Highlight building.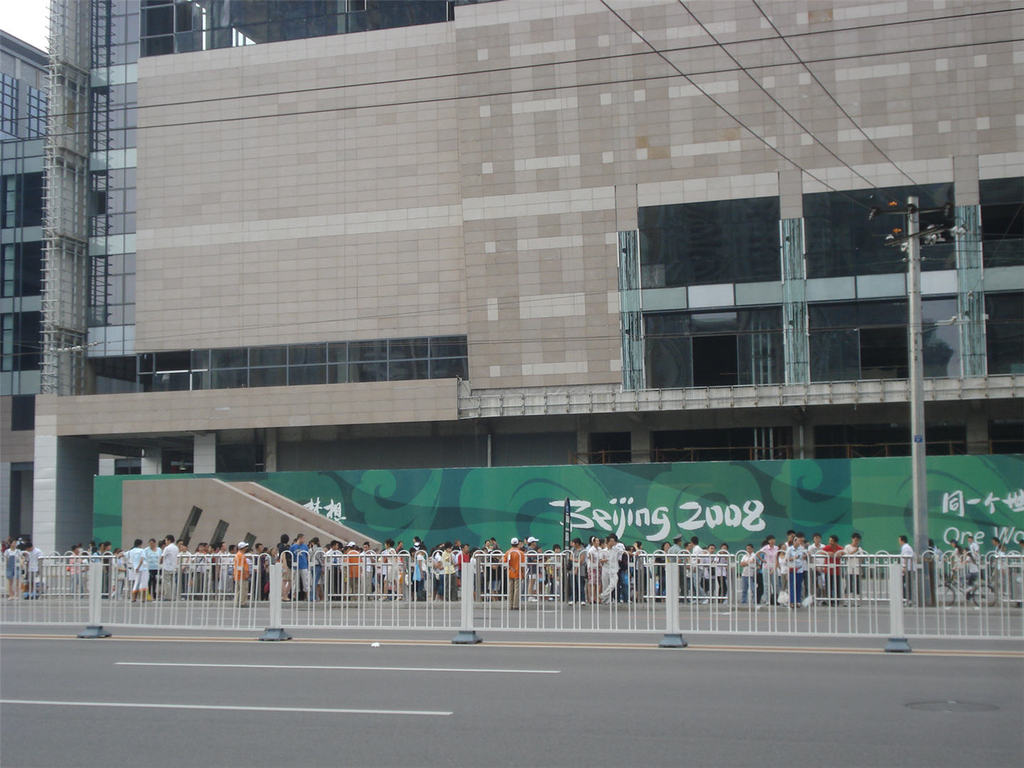
Highlighted region: box=[34, 0, 1023, 608].
